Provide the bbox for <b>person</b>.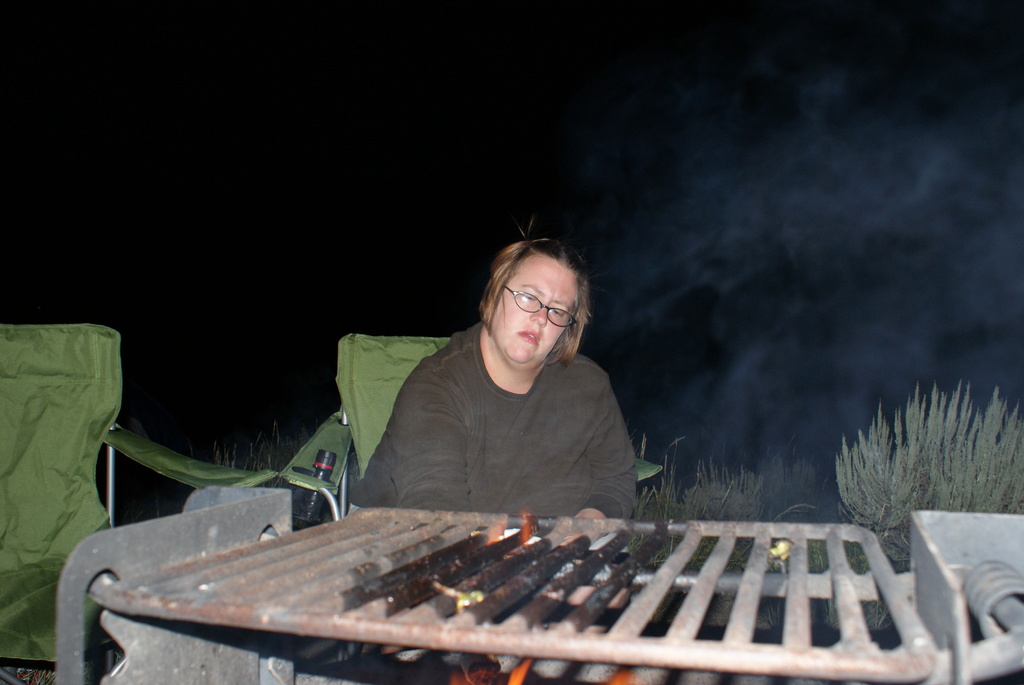
Rect(359, 230, 638, 523).
